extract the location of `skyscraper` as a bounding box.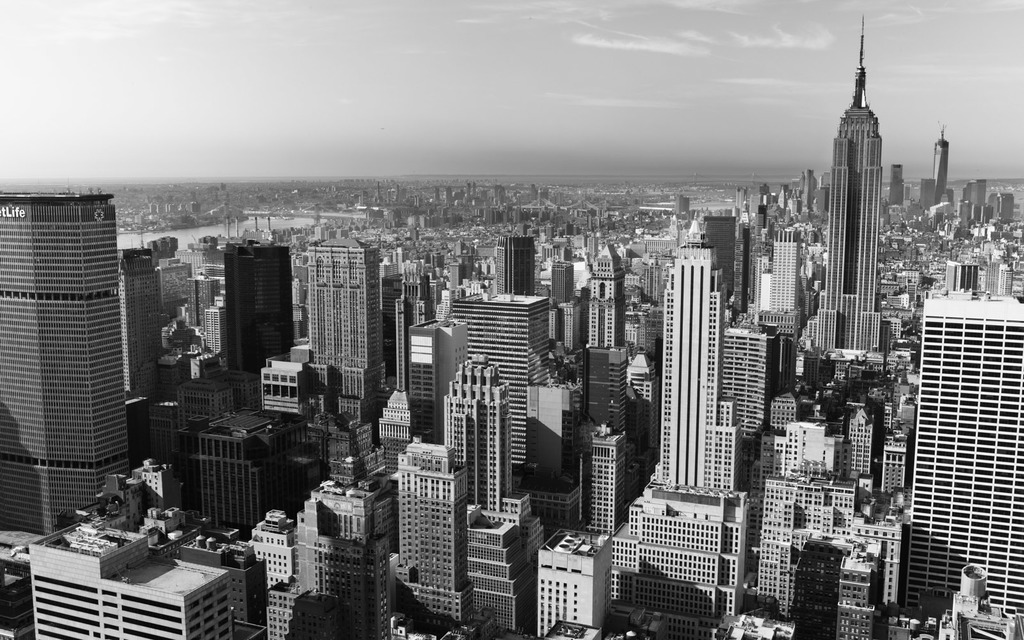
pyautogui.locateOnScreen(810, 20, 881, 356).
